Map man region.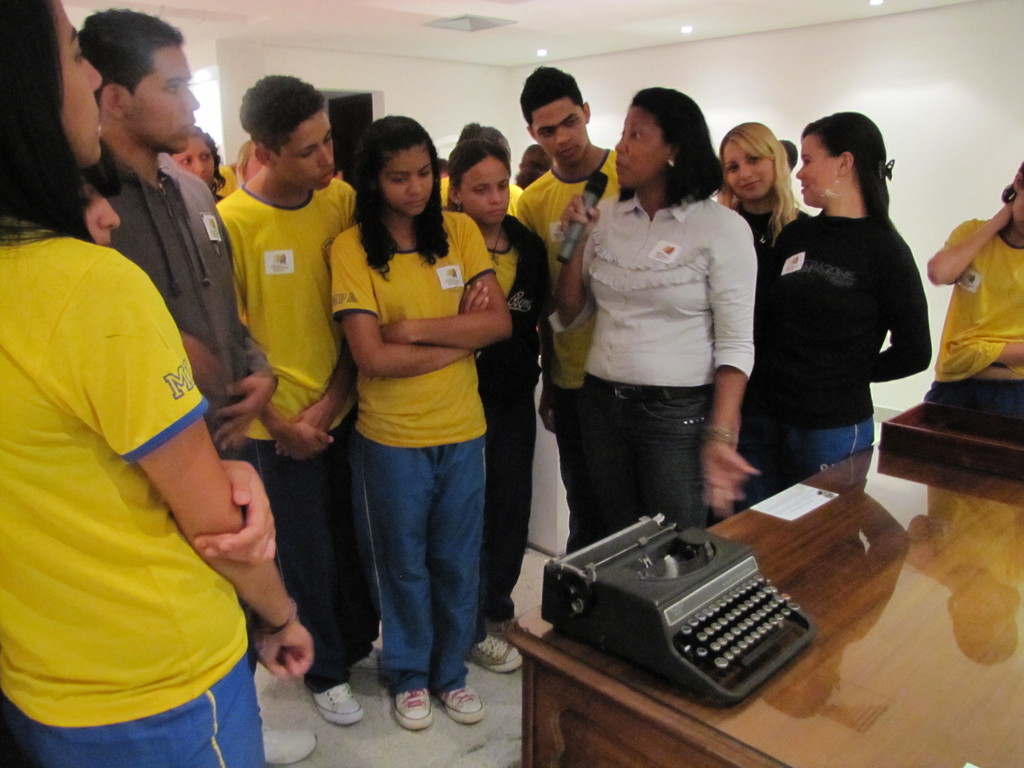
Mapped to Rect(510, 61, 623, 553).
